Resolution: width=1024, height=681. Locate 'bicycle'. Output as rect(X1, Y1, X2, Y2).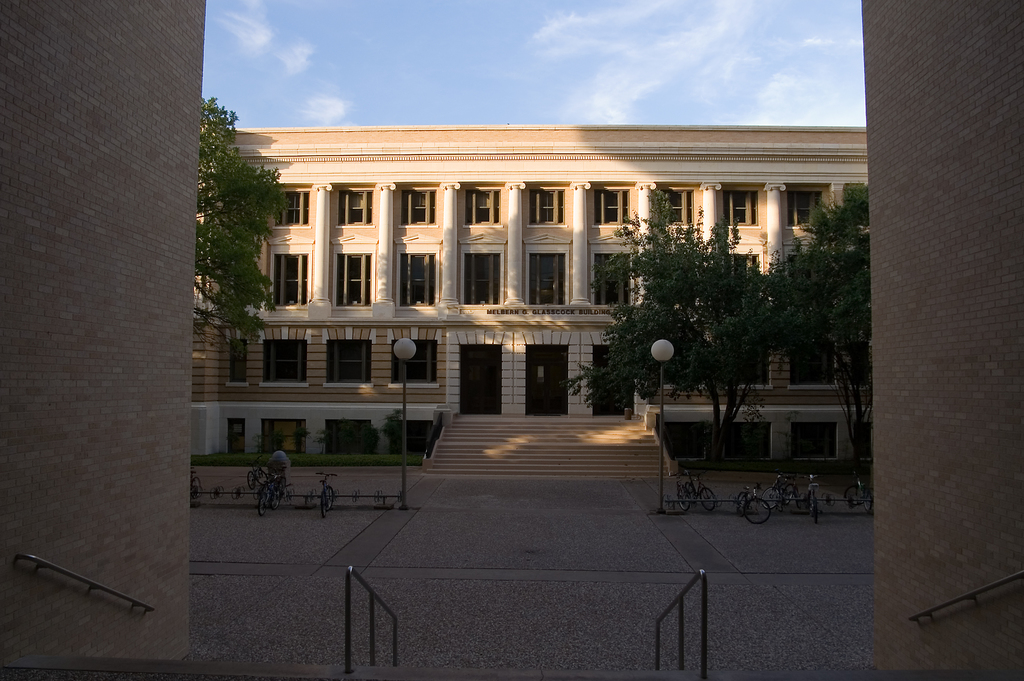
rect(797, 474, 820, 515).
